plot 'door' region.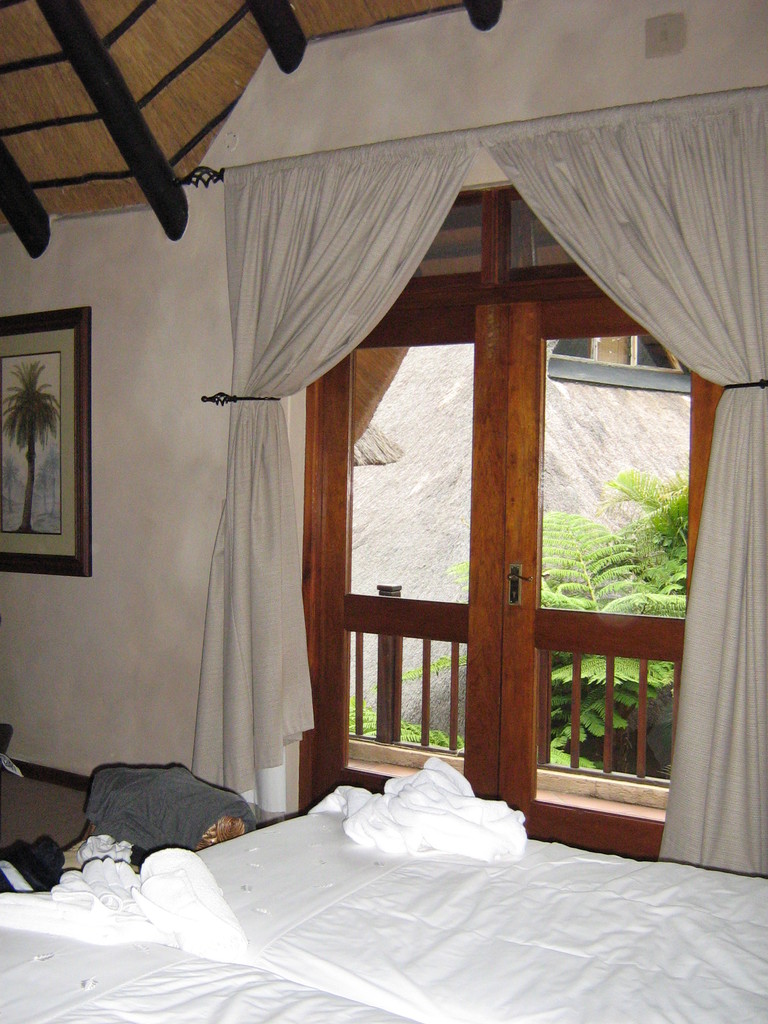
Plotted at <bbox>310, 221, 704, 829</bbox>.
